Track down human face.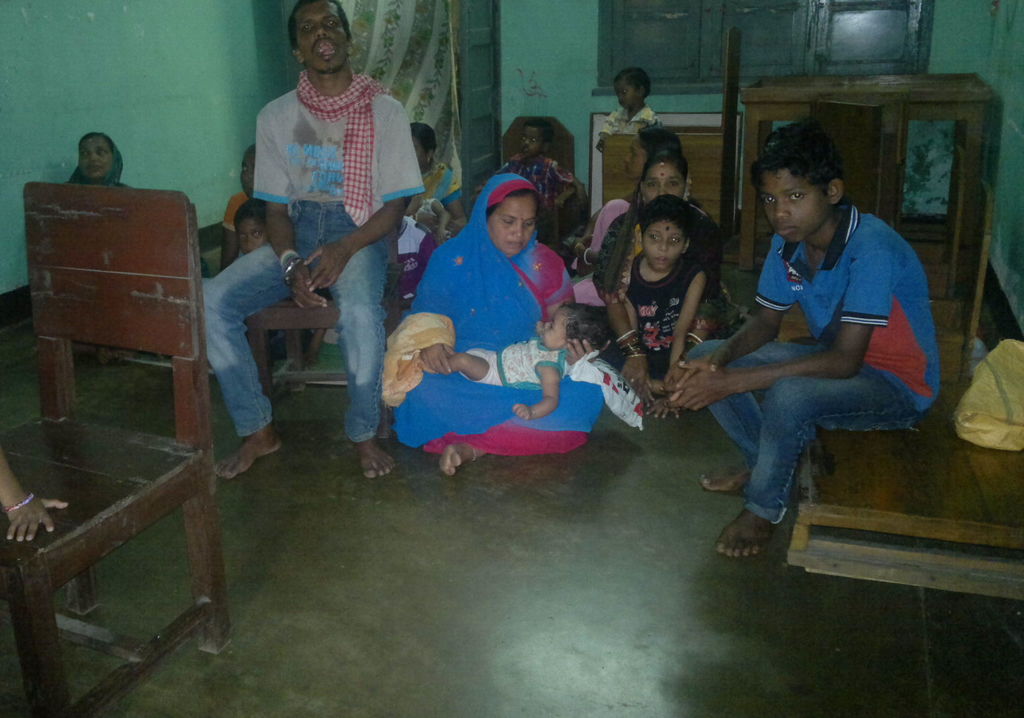
Tracked to bbox=[237, 218, 269, 257].
